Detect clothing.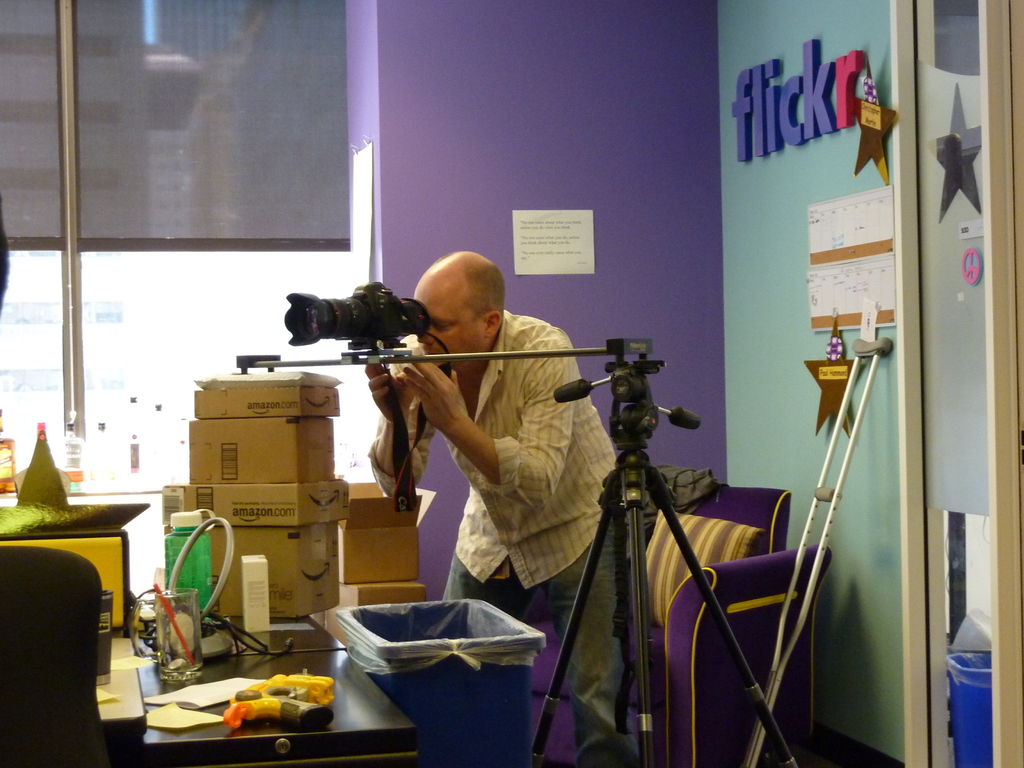
Detected at locate(369, 311, 624, 592).
